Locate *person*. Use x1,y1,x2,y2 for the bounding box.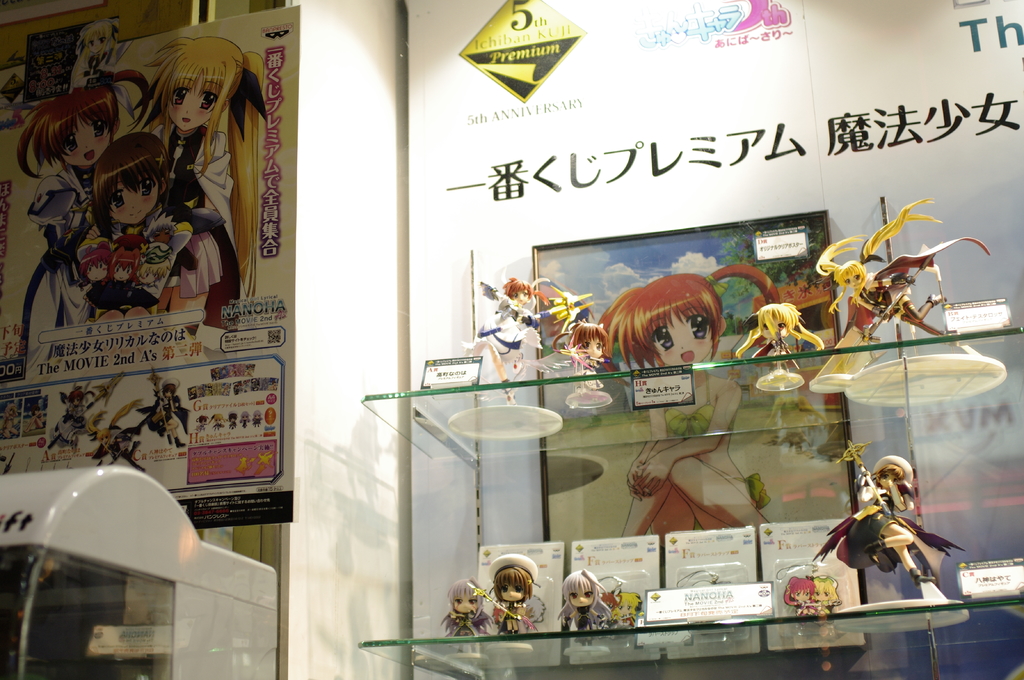
560,568,591,638.
